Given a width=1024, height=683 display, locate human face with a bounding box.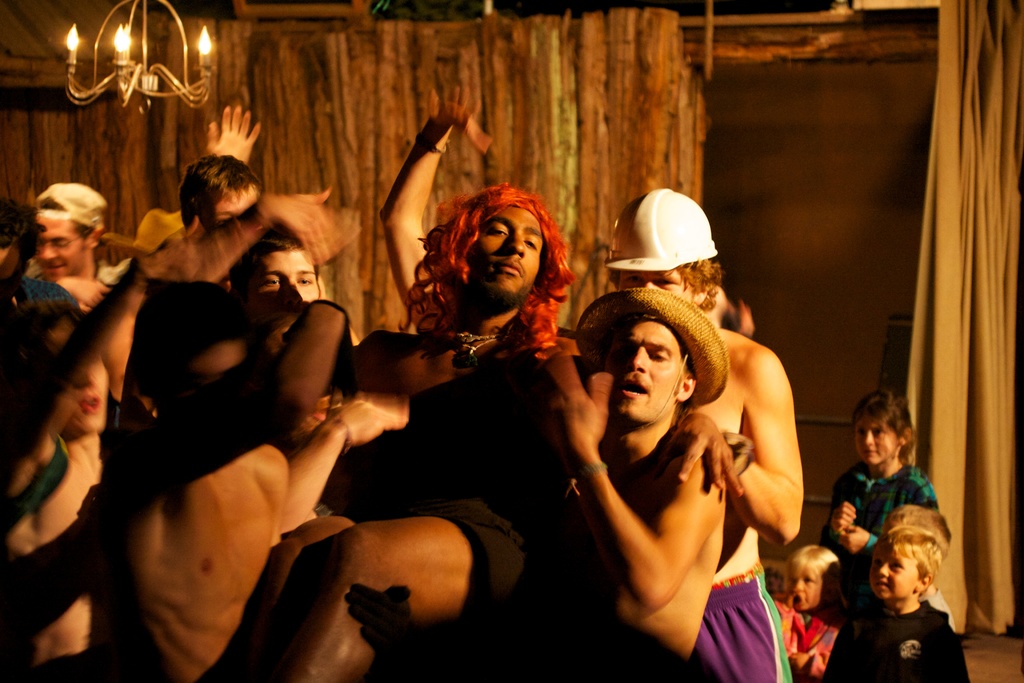
Located: 873:541:917:594.
